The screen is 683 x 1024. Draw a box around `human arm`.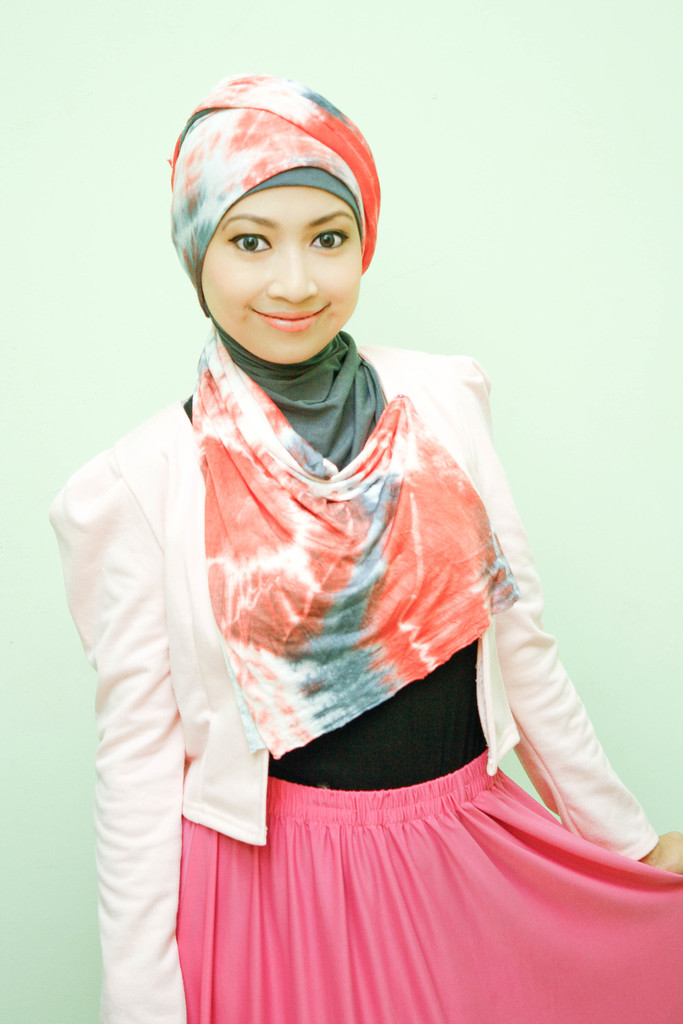
63:465:179:1023.
